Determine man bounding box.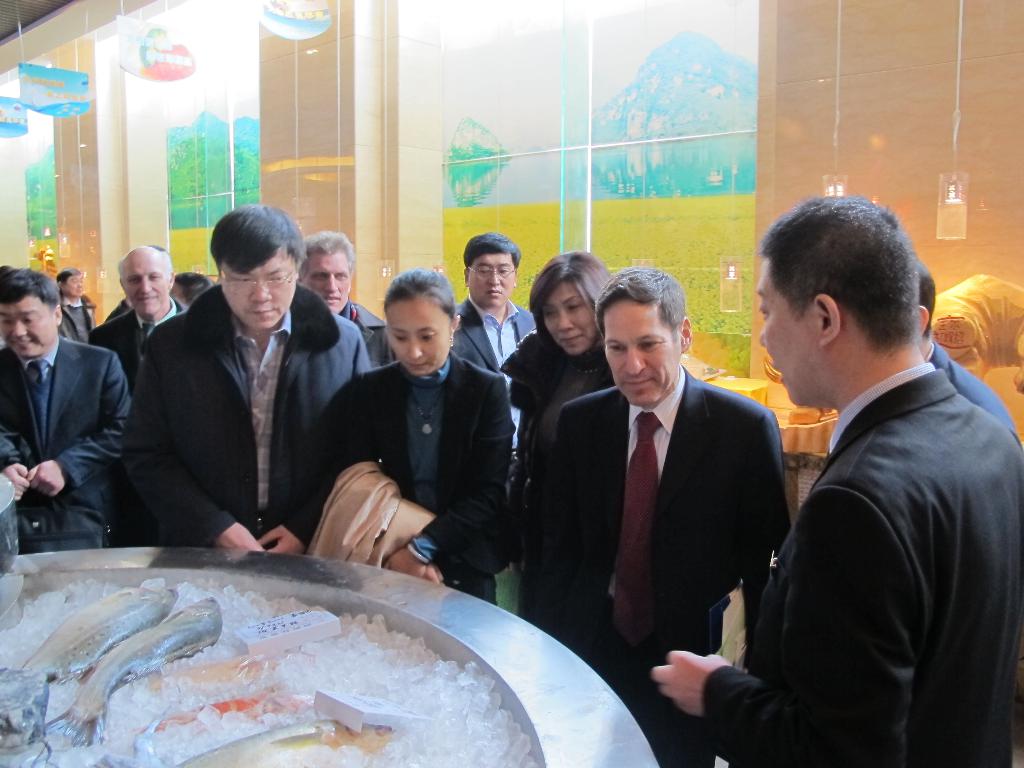
Determined: 287/236/396/372.
